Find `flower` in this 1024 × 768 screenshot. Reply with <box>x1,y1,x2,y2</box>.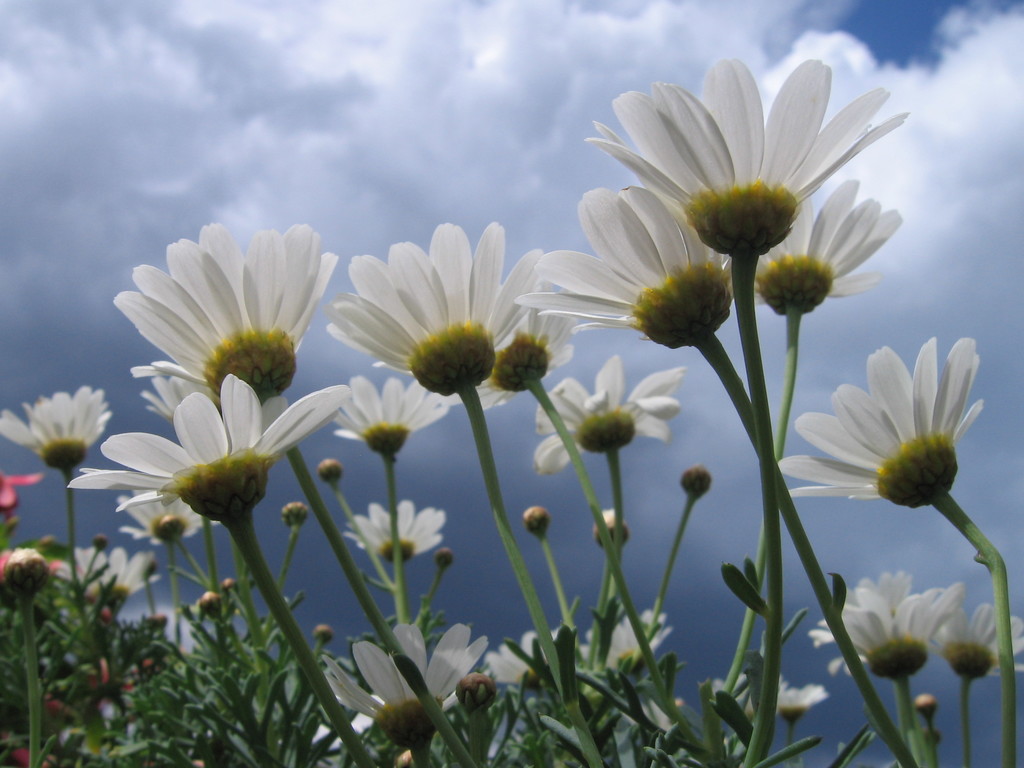
<box>522,180,746,367</box>.
